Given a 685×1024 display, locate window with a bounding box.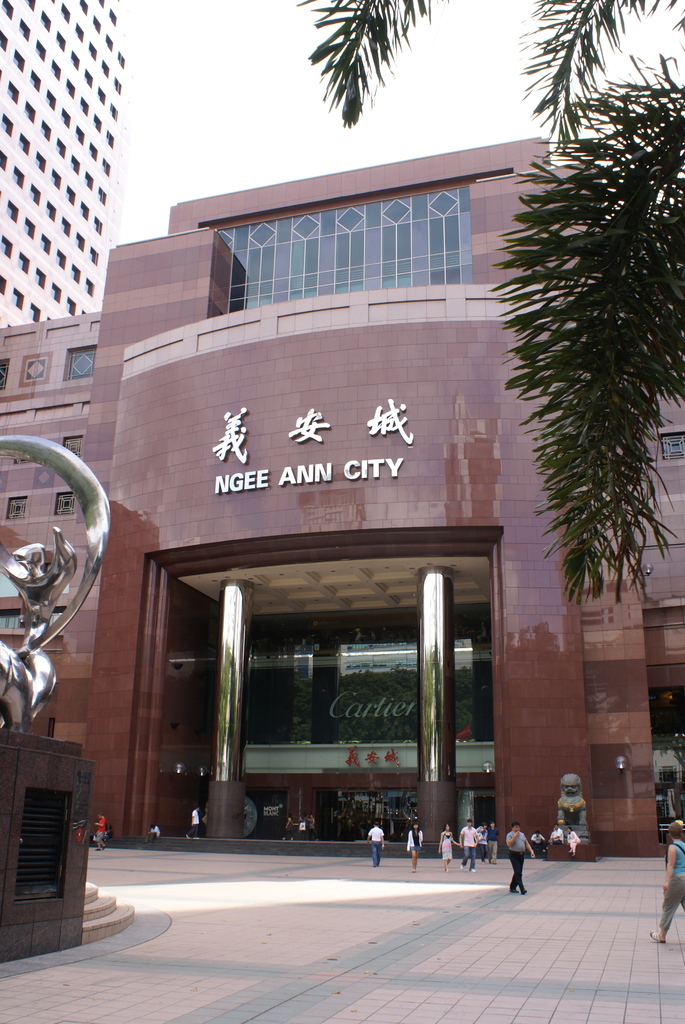
Located: <region>24, 99, 36, 122</region>.
